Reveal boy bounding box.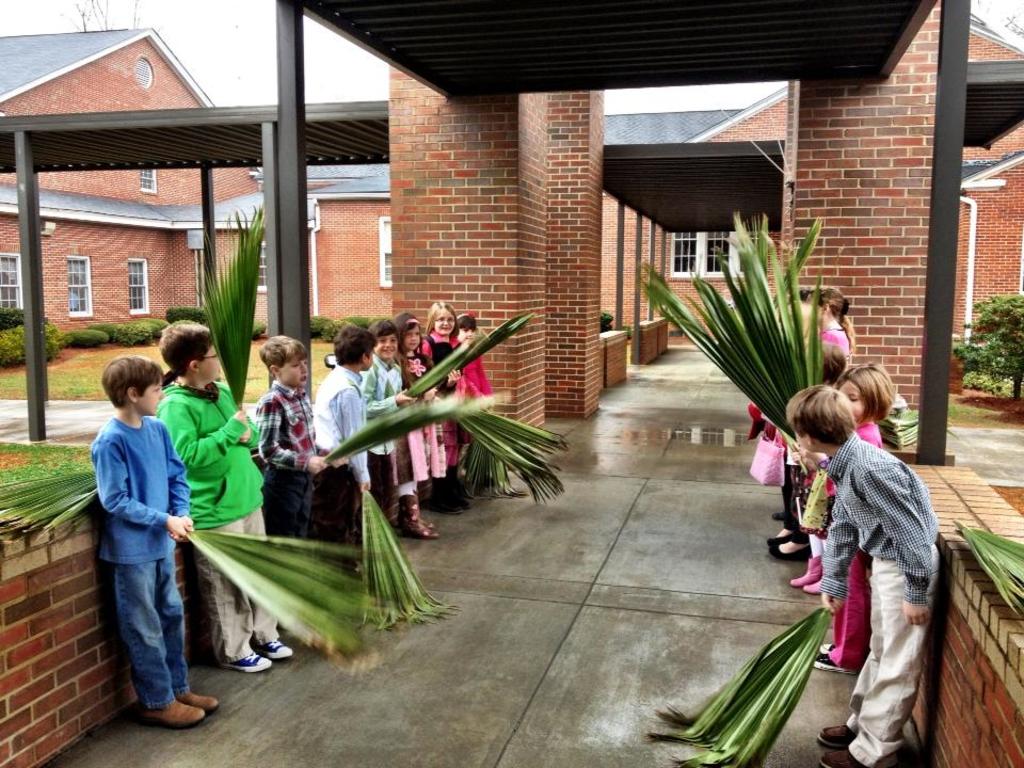
Revealed: 255:335:350:547.
